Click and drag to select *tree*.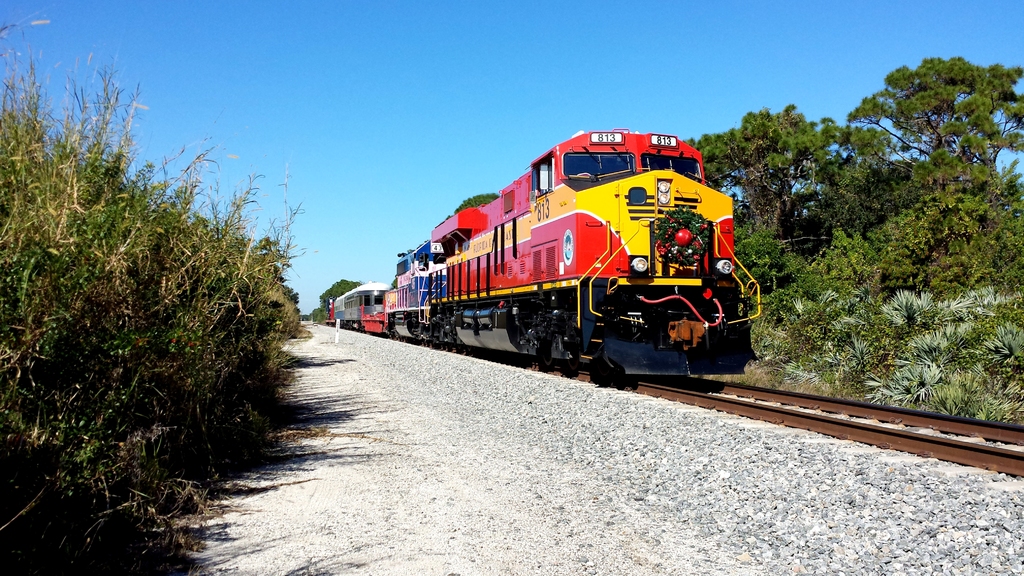
Selection: detection(843, 157, 1019, 296).
